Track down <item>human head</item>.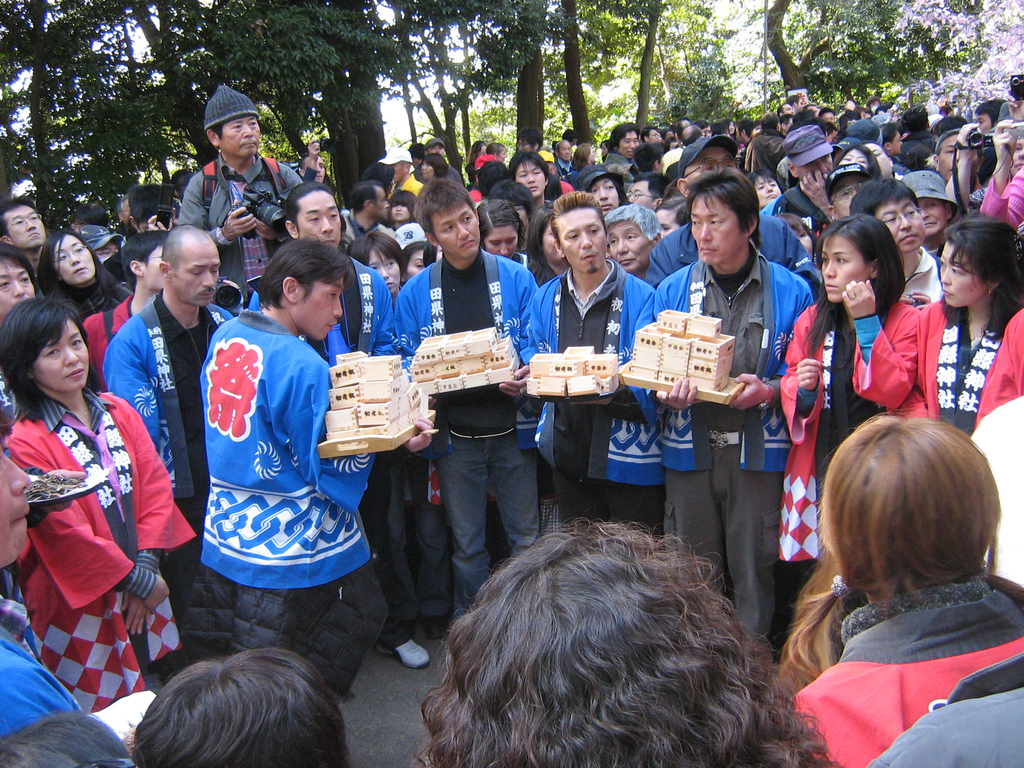
Tracked to 938 124 977 189.
